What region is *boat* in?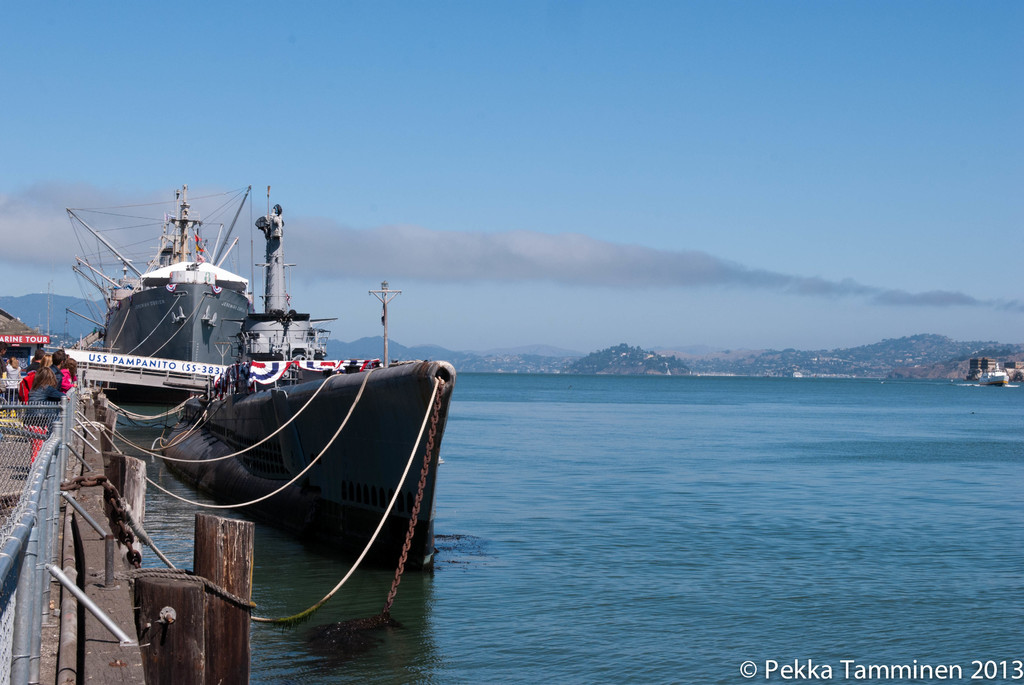
box(61, 173, 457, 633).
